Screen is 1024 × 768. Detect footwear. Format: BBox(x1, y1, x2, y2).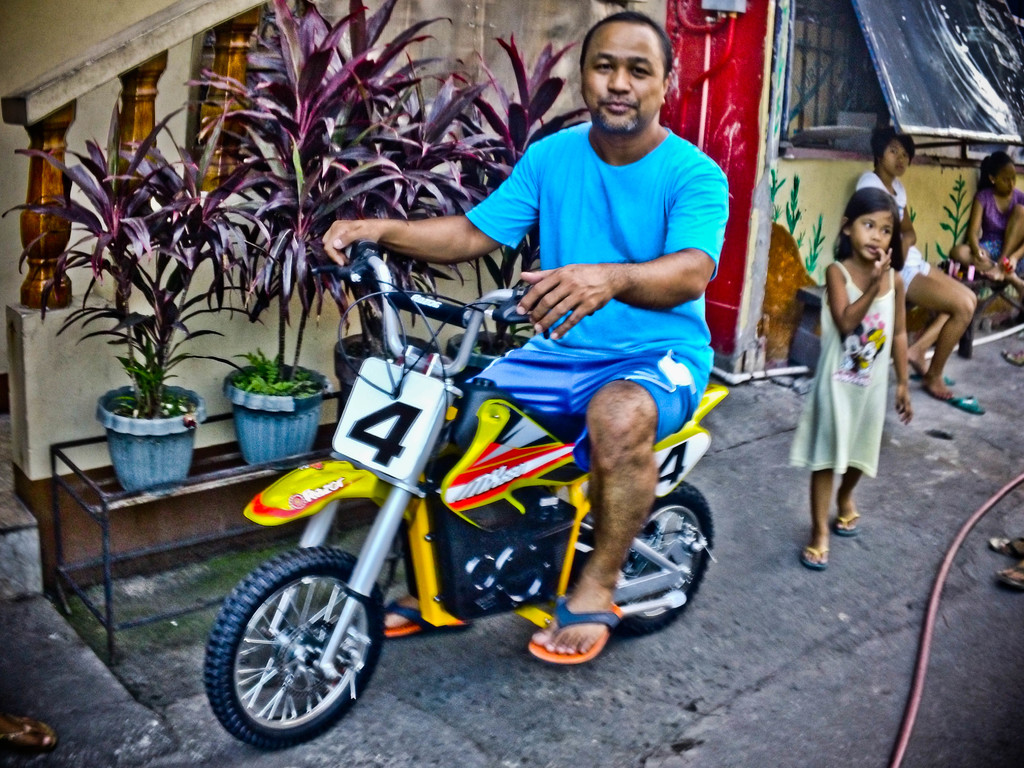
BBox(386, 595, 472, 639).
